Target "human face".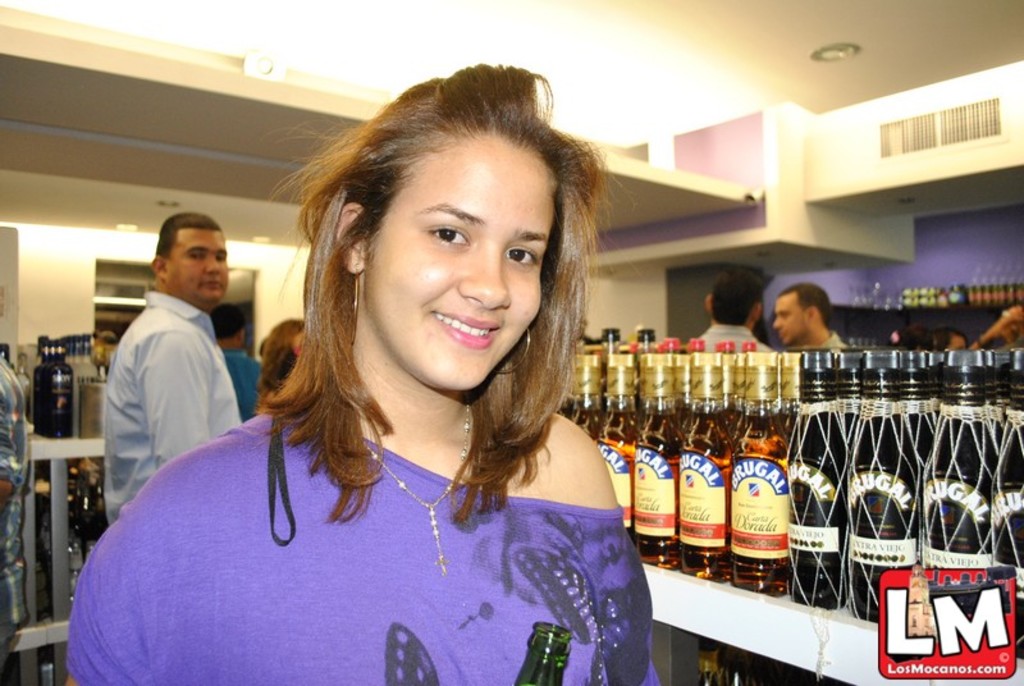
Target region: locate(369, 140, 554, 392).
